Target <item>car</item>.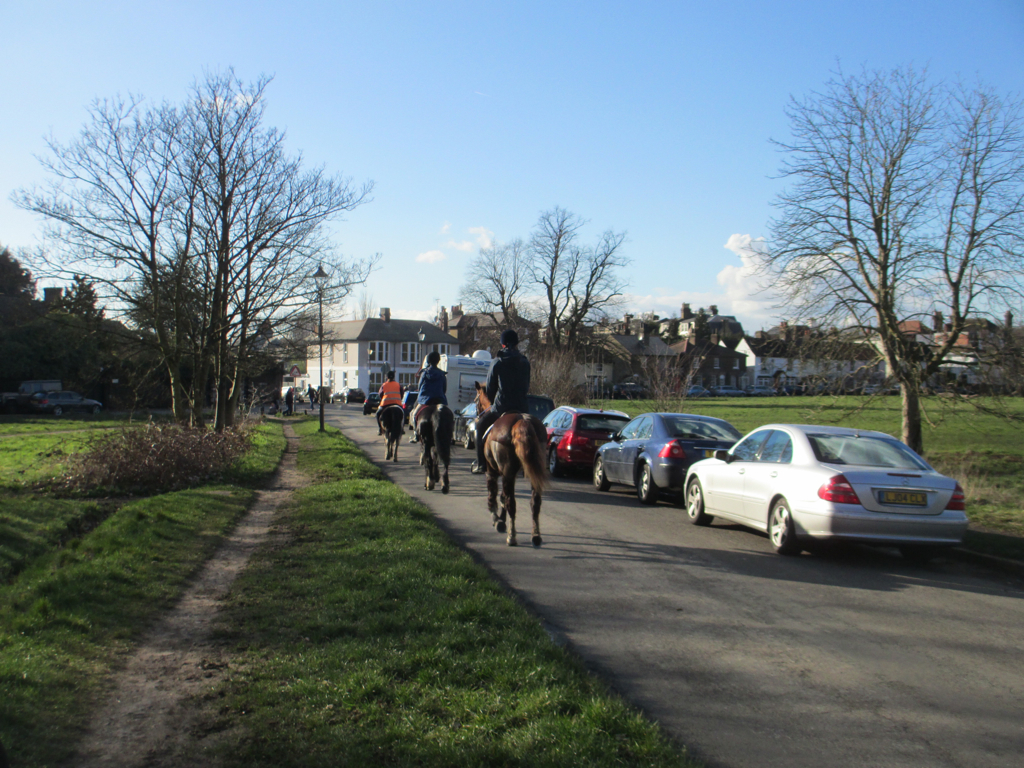
Target region: rect(541, 403, 631, 477).
